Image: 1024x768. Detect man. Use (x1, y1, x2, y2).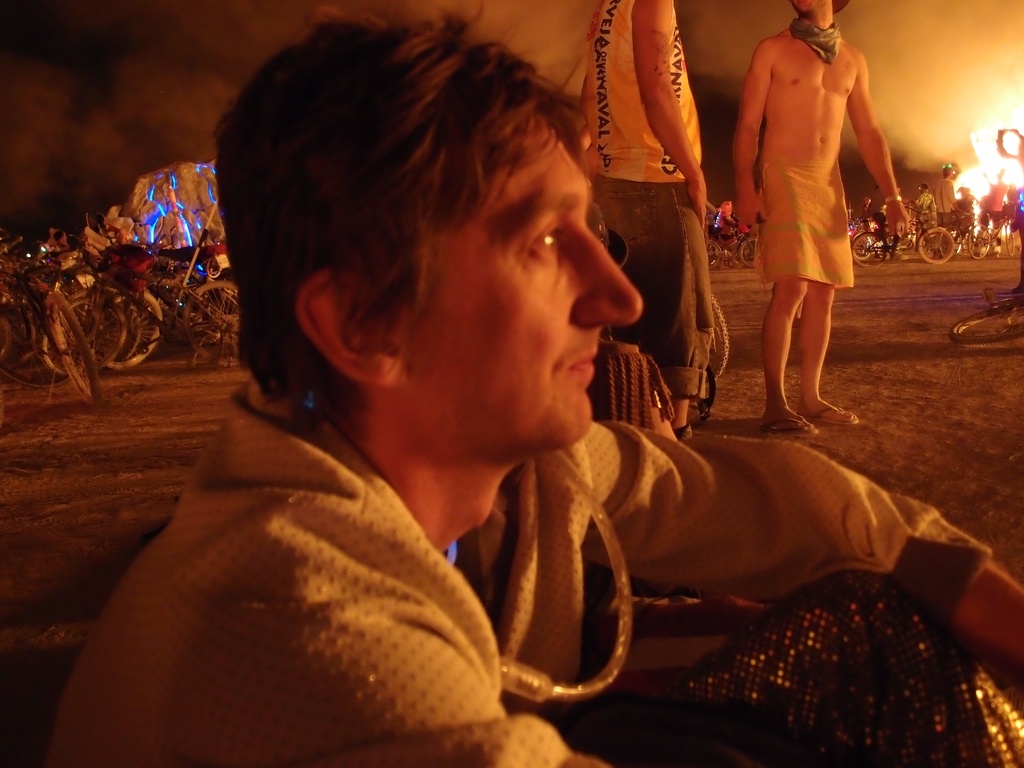
(44, 20, 1023, 767).
